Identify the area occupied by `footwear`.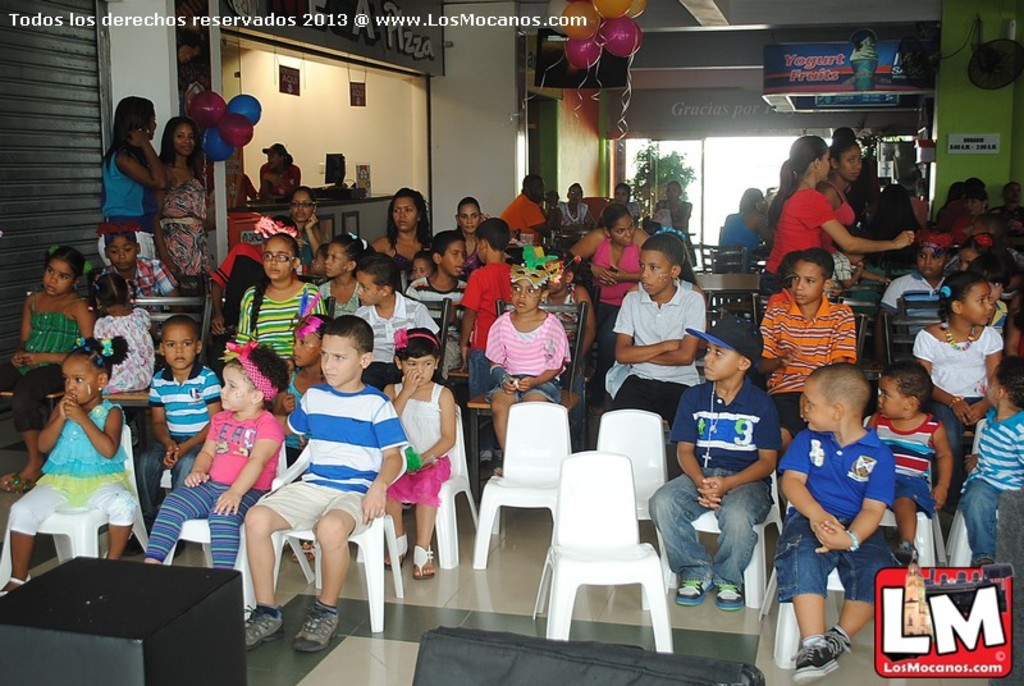
Area: (left=717, top=580, right=745, bottom=612).
